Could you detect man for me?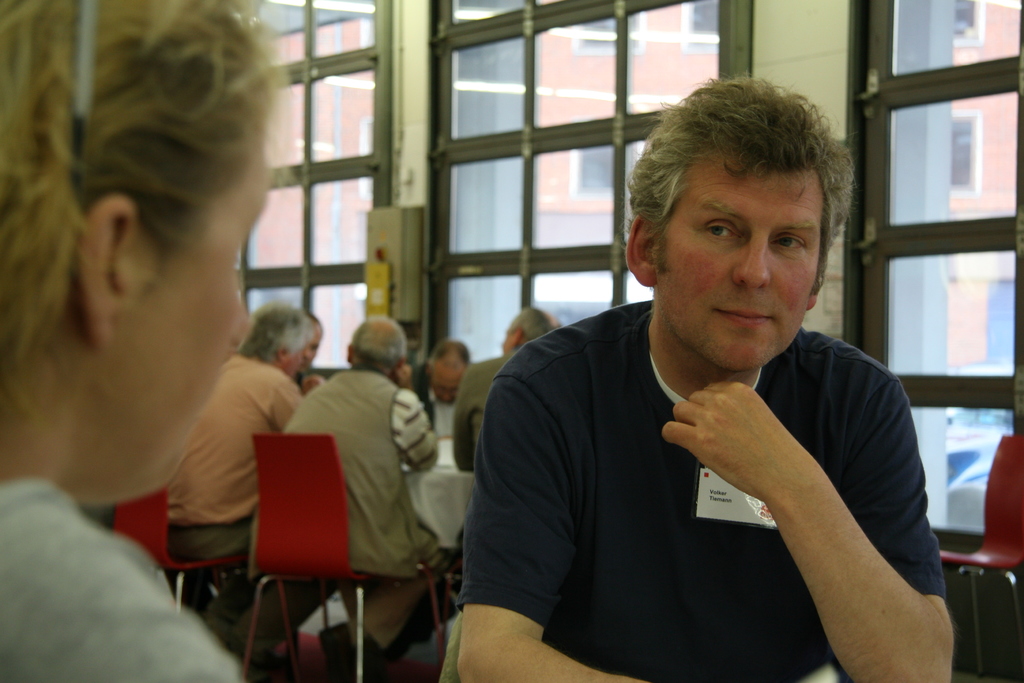
Detection result: [412, 338, 482, 419].
